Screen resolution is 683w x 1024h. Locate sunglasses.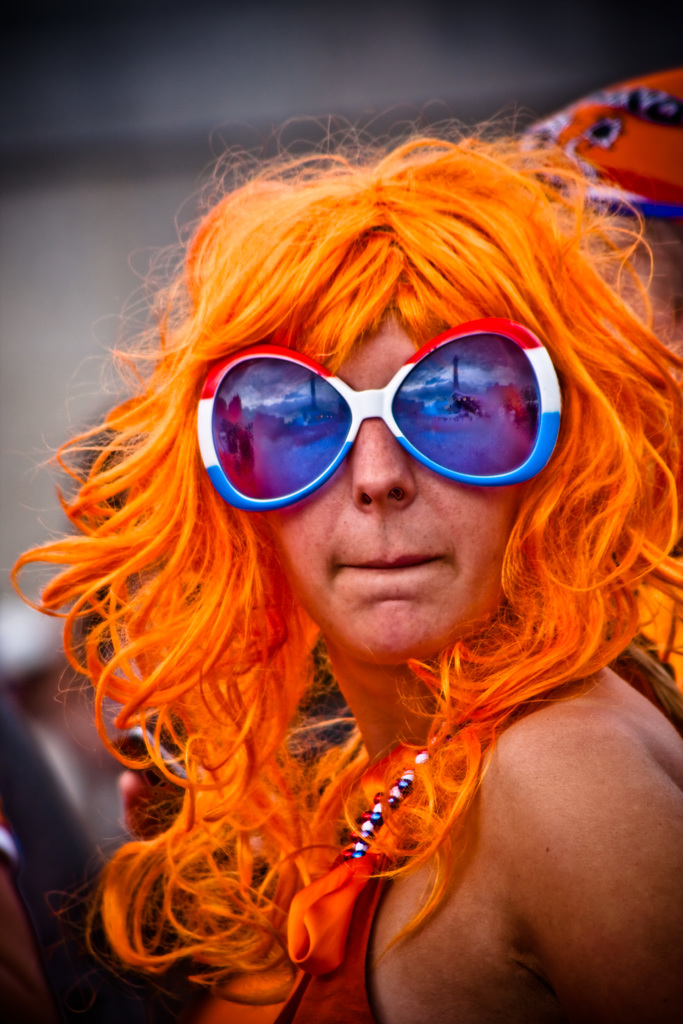
locate(197, 317, 570, 512).
